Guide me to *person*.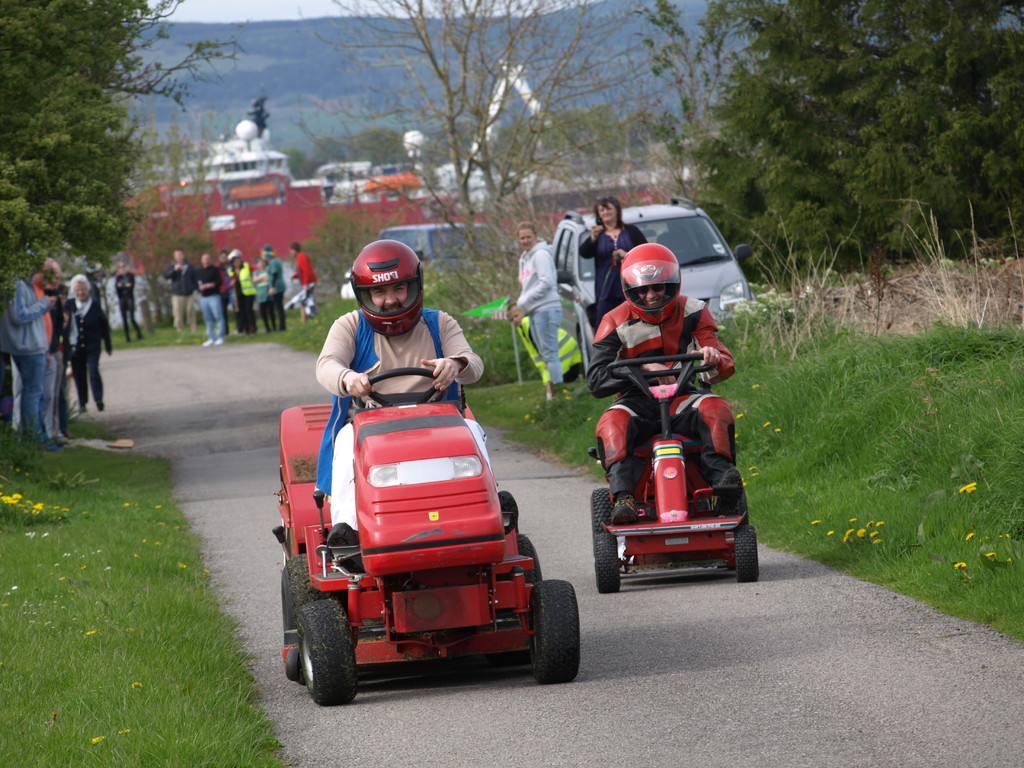
Guidance: region(250, 257, 275, 336).
